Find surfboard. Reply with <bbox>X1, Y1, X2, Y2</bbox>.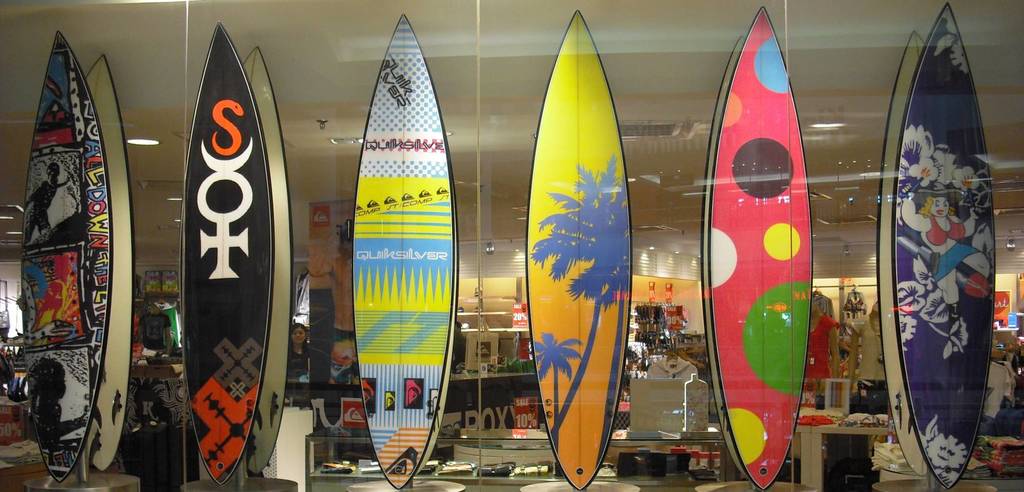
<bbox>525, 10, 634, 491</bbox>.
